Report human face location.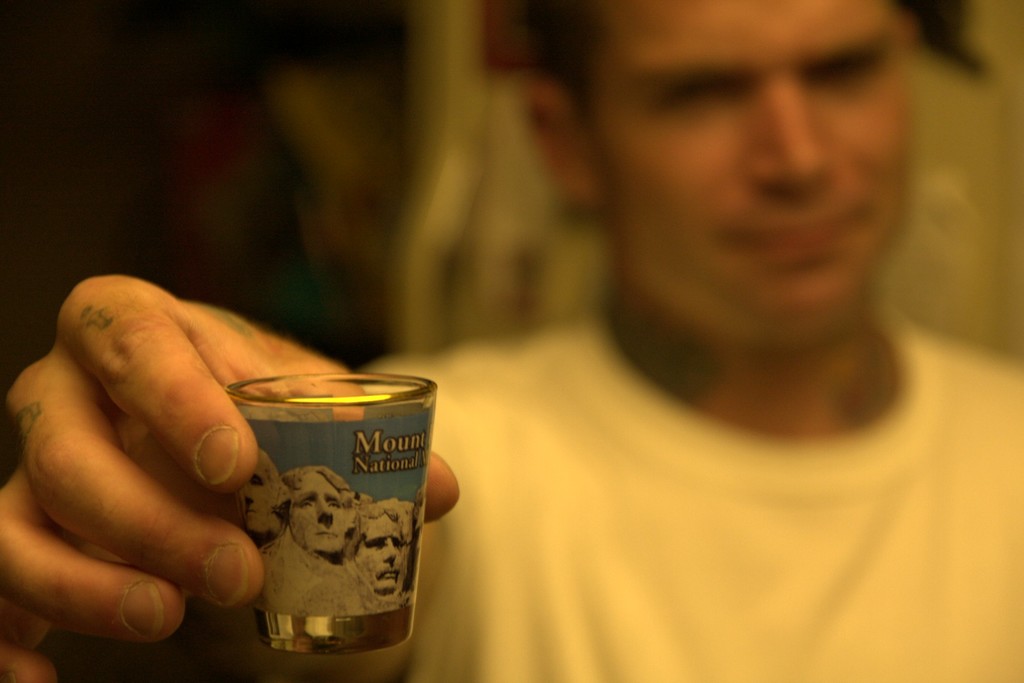
Report: 577:0:913:341.
